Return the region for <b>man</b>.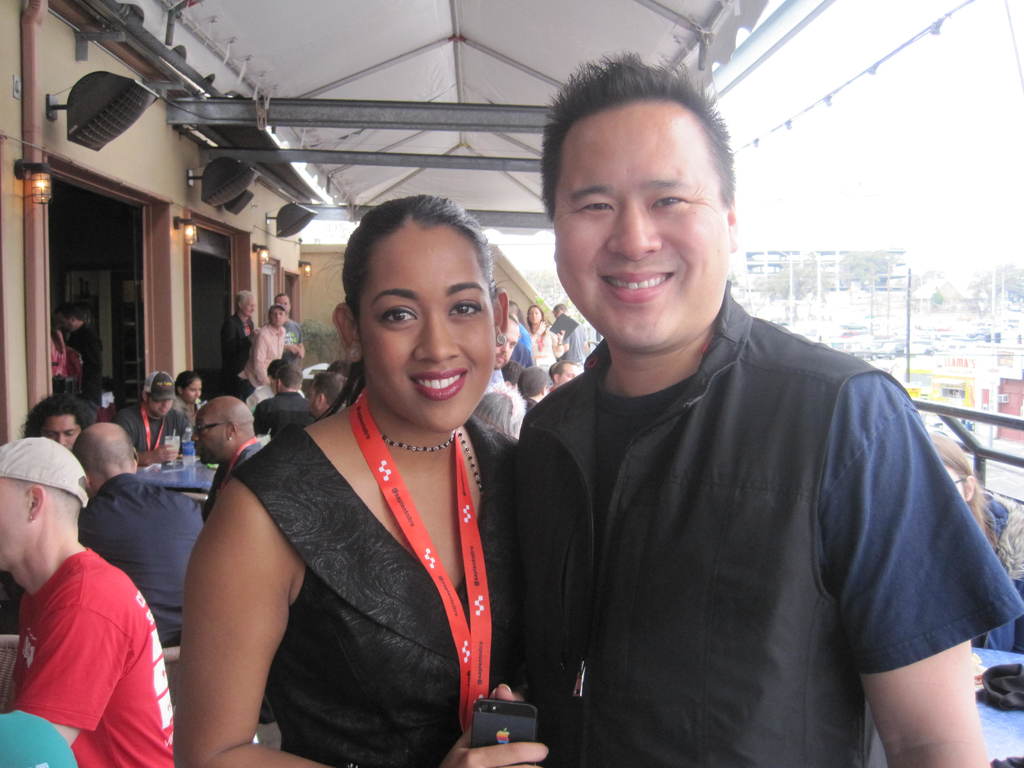
(238,303,285,403).
